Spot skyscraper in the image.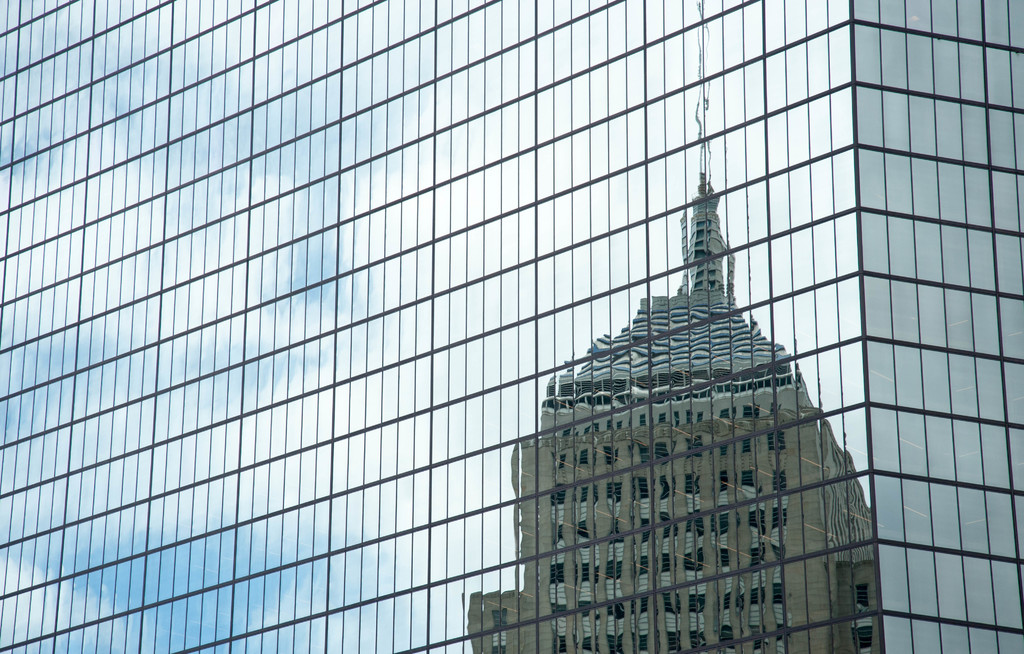
skyscraper found at bbox=(1, 0, 1022, 653).
